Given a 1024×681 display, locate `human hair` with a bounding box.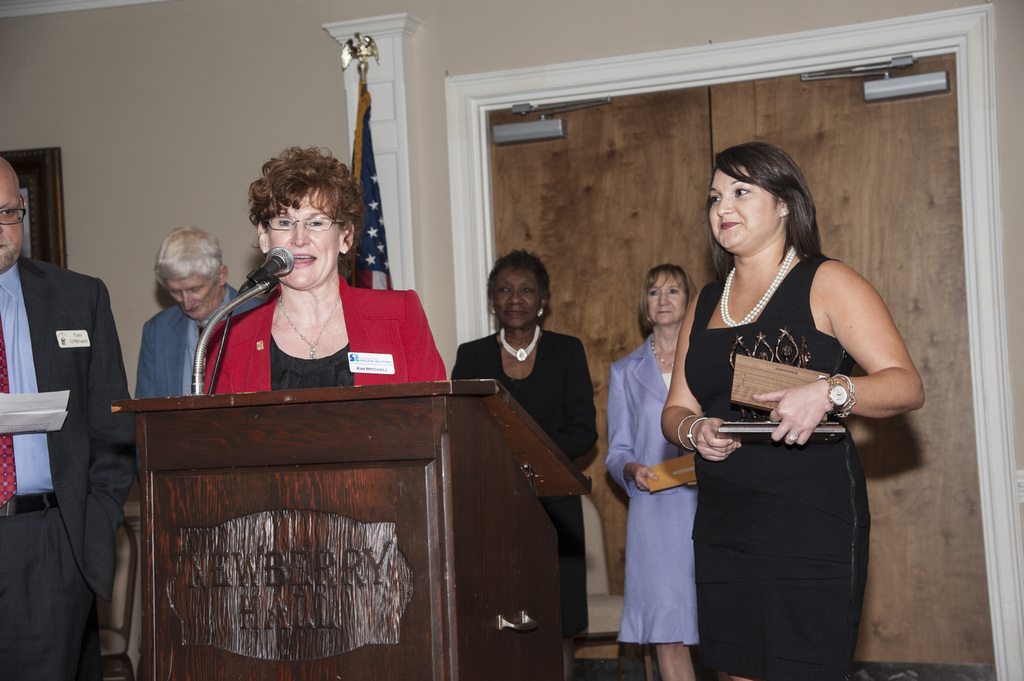
Located: [left=248, top=142, right=363, bottom=273].
